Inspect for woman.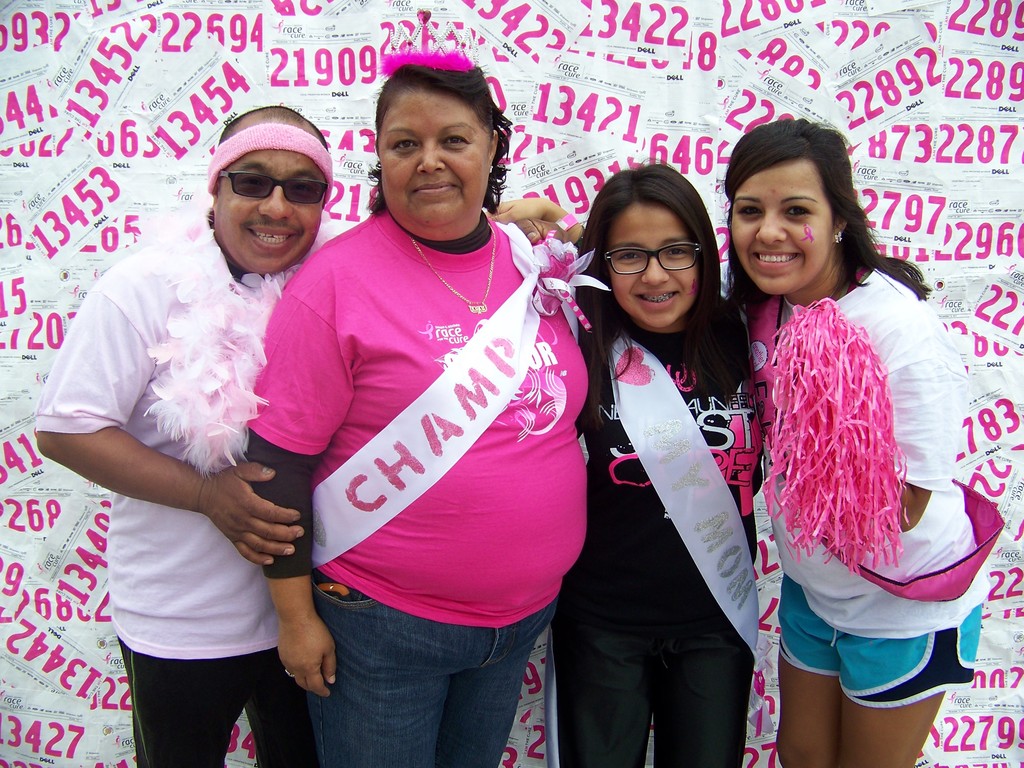
Inspection: 567 153 771 764.
